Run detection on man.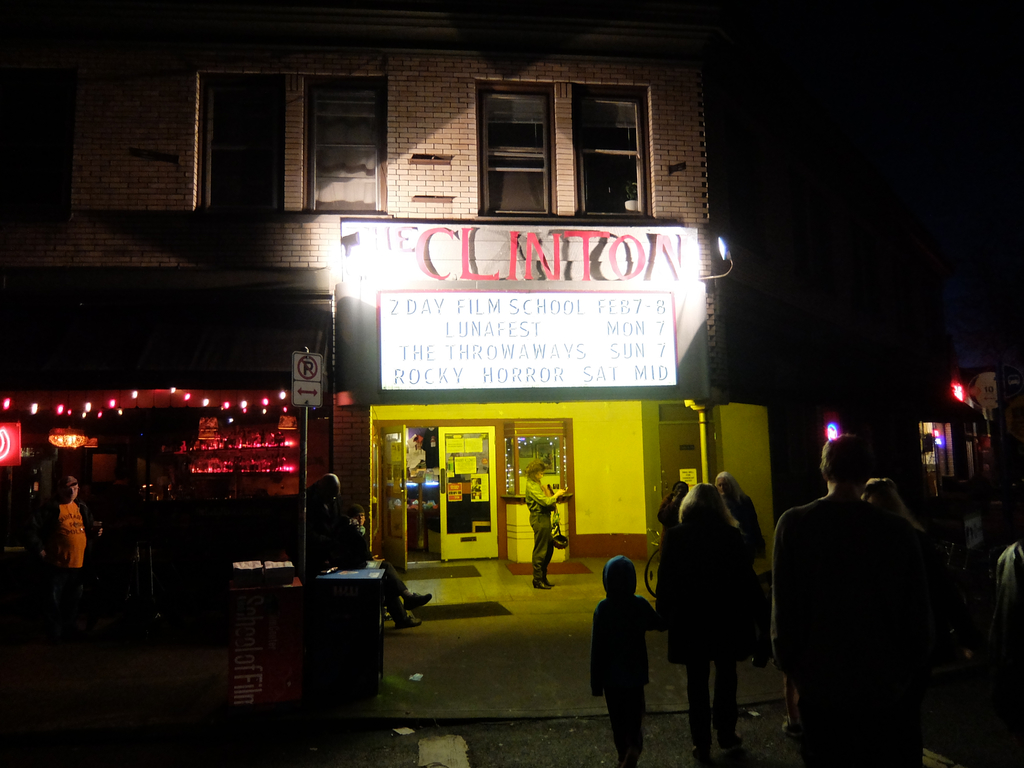
Result: x1=774, y1=431, x2=925, y2=765.
